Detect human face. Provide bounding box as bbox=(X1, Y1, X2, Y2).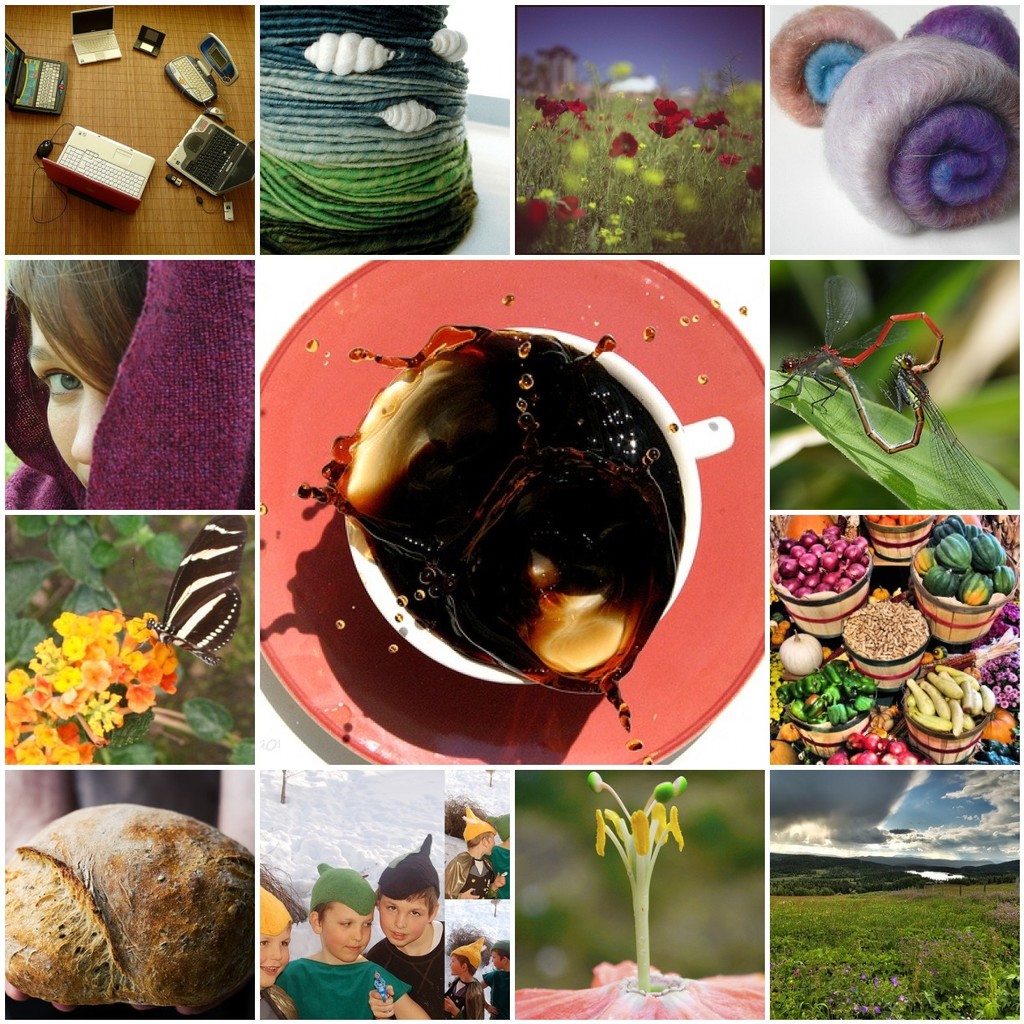
bbox=(257, 917, 293, 992).
